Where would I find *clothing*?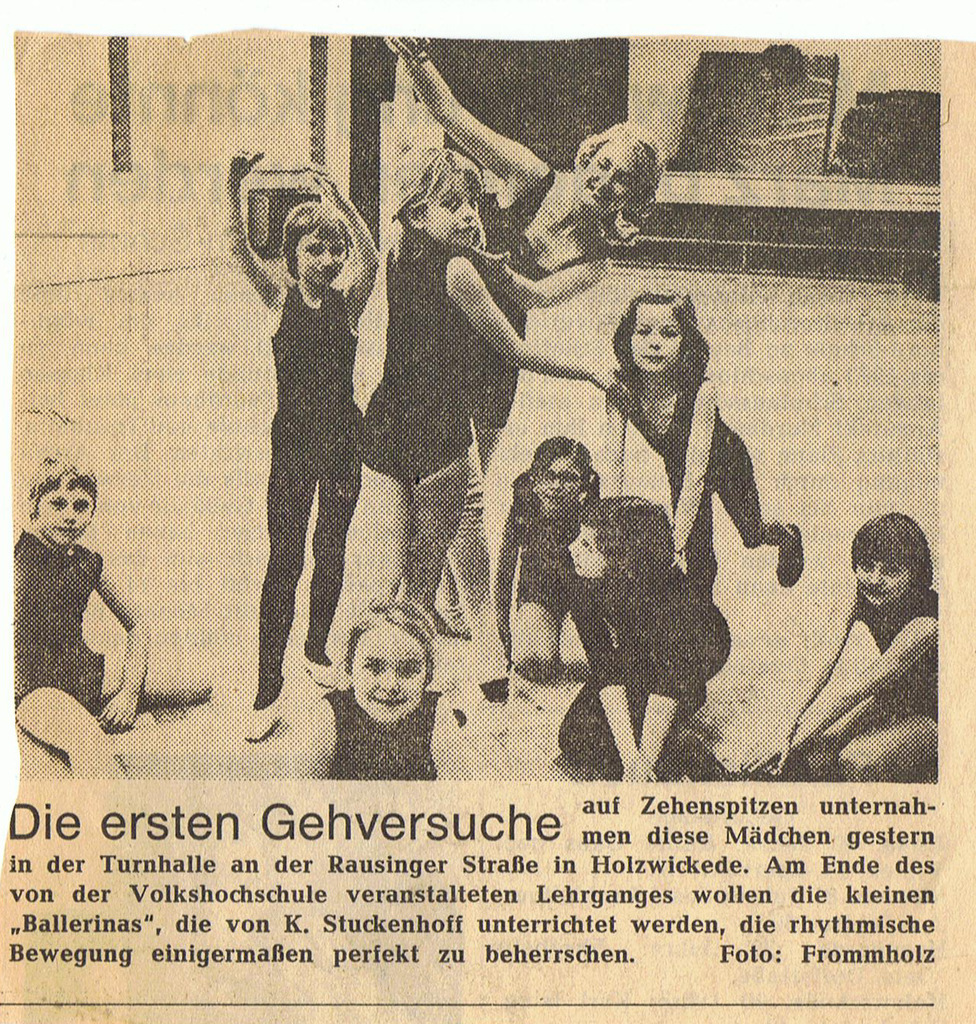
At bbox(851, 572, 940, 719).
